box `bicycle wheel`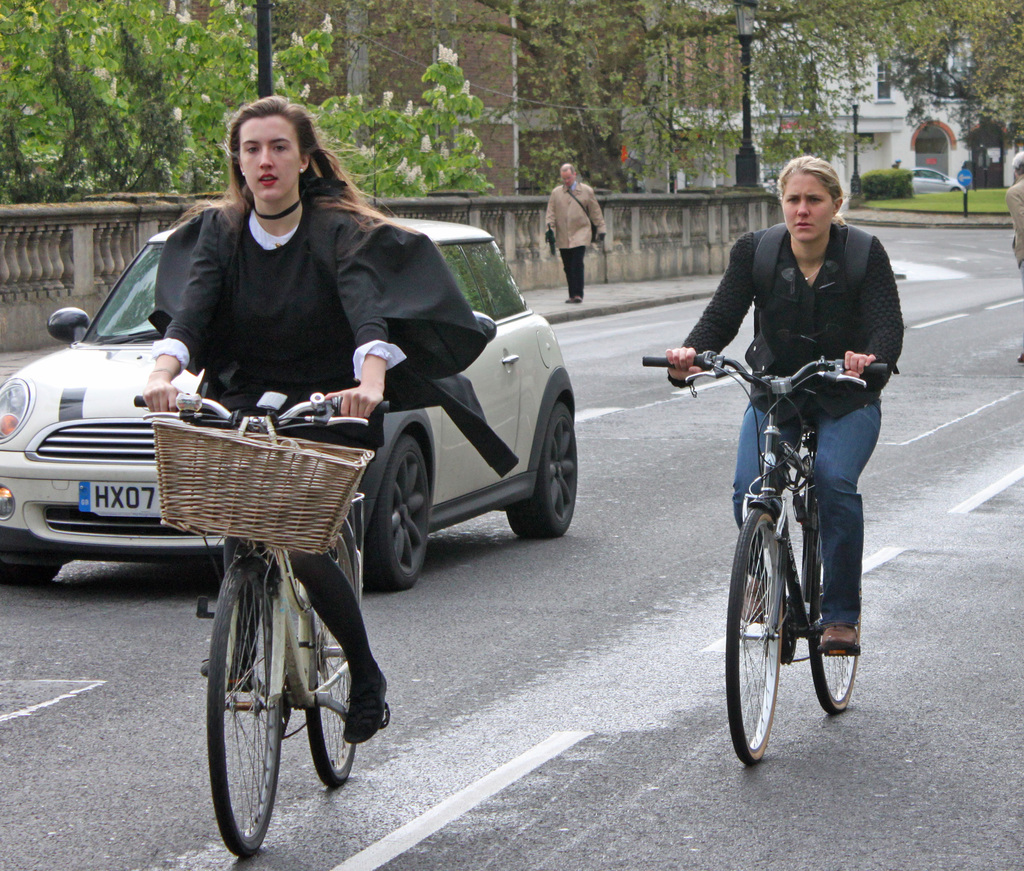
detection(196, 595, 347, 842)
